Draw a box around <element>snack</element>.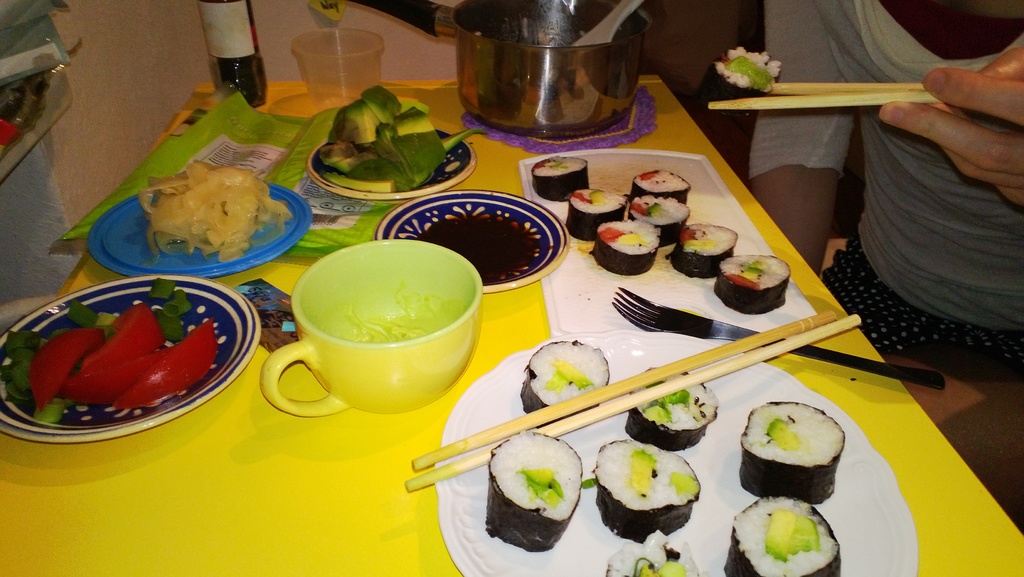
{"left": 634, "top": 169, "right": 690, "bottom": 208}.
